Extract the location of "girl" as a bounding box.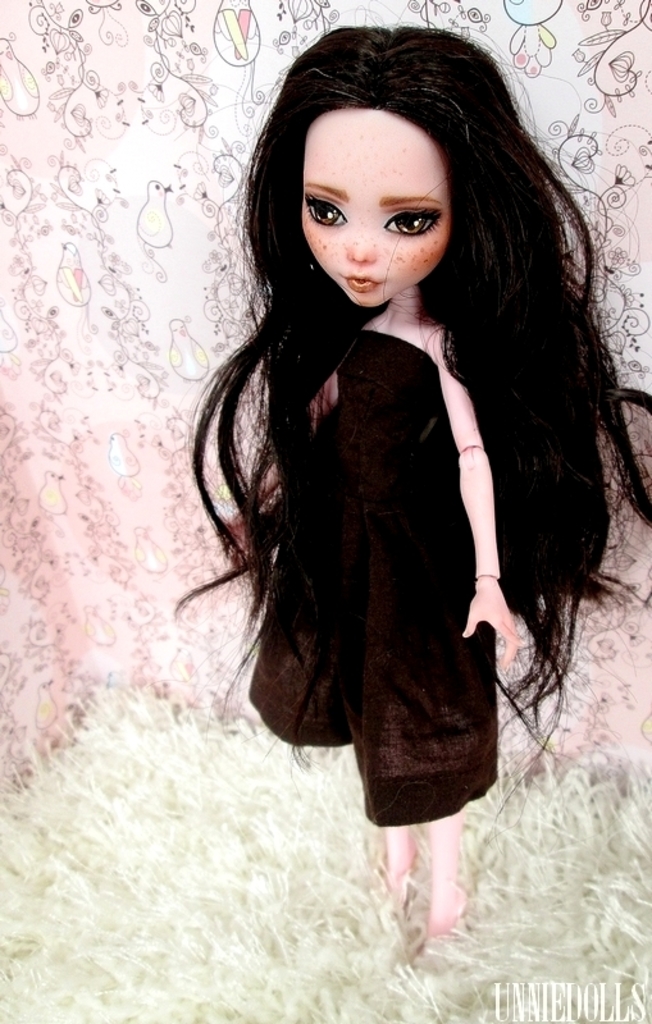
{"x1": 174, "y1": 24, "x2": 651, "y2": 948}.
